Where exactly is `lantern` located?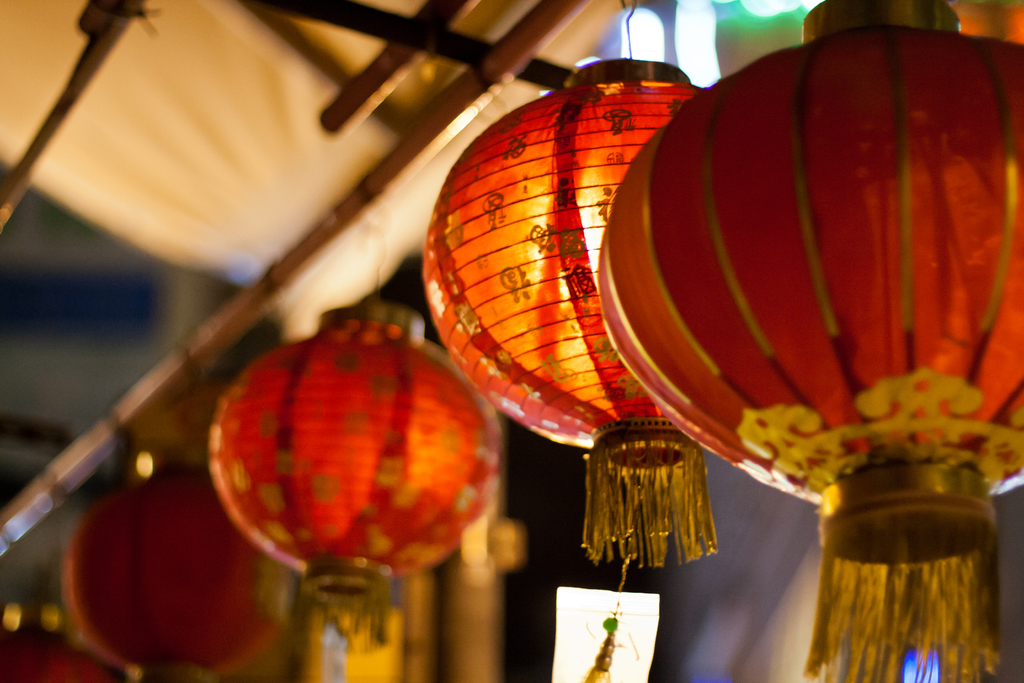
Its bounding box is 206,302,500,648.
